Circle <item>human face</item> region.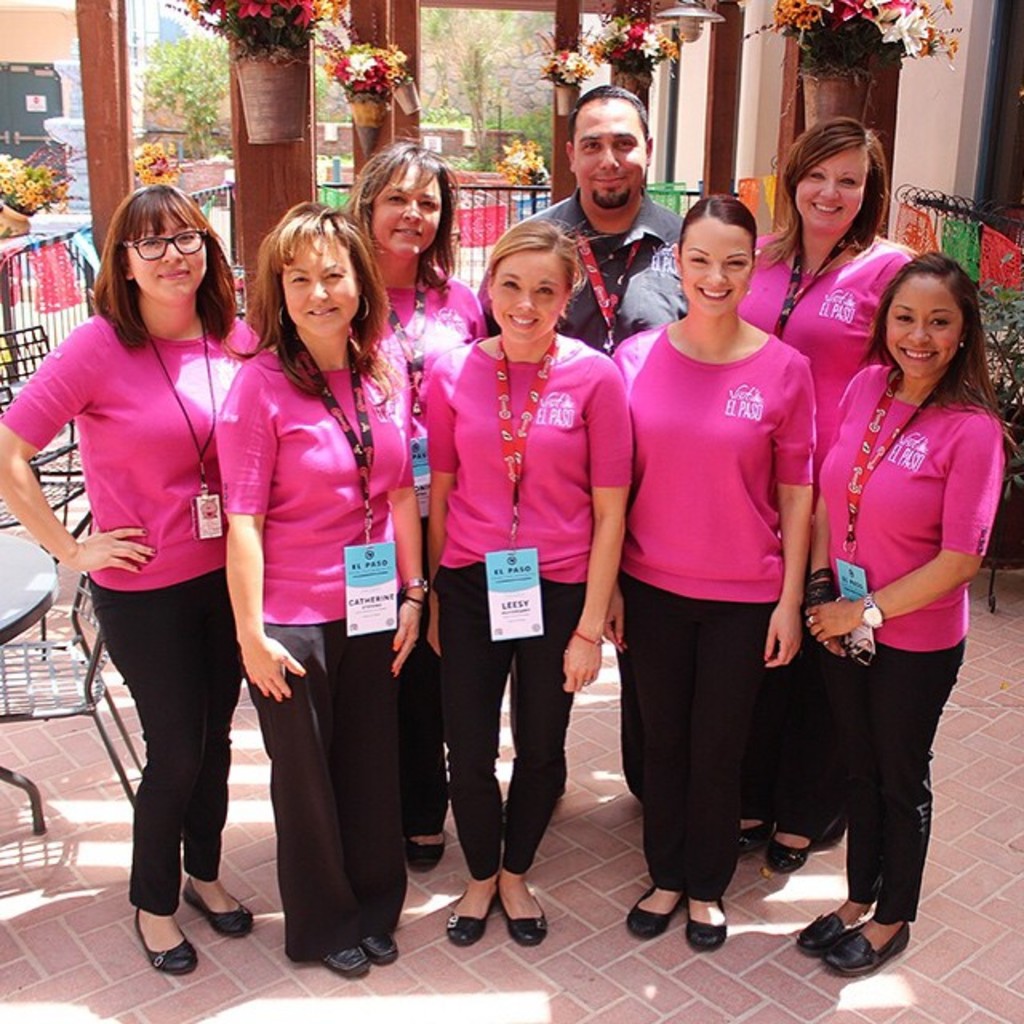
Region: (125, 216, 211, 306).
